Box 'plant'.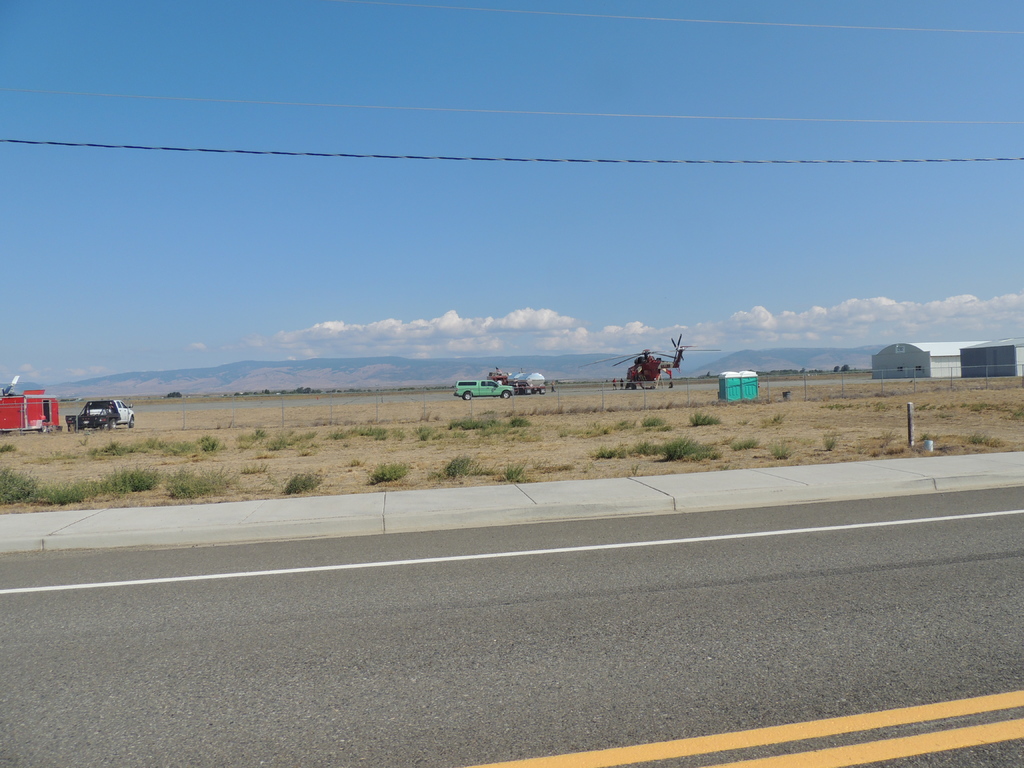
140,432,196,458.
